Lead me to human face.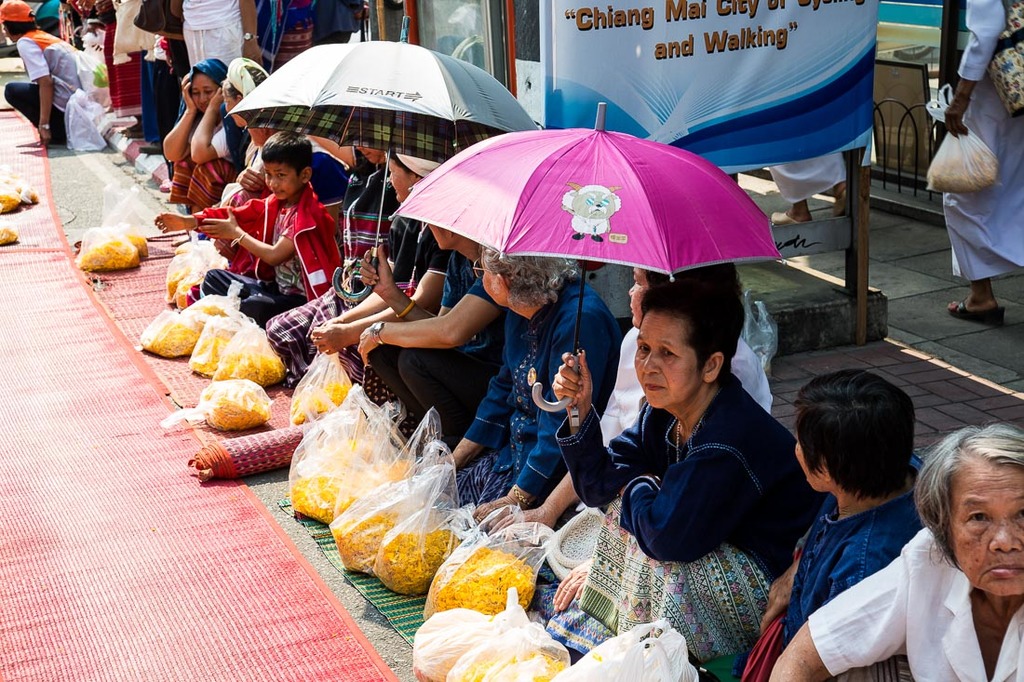
Lead to 388,162,409,202.
